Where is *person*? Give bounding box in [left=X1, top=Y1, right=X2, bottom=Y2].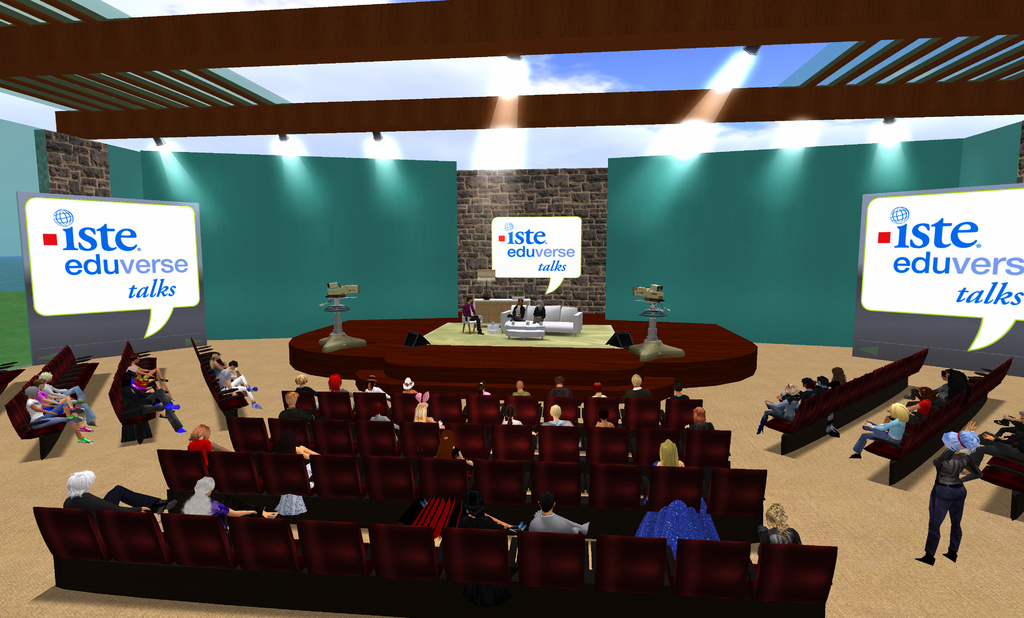
[left=524, top=498, right=591, bottom=539].
